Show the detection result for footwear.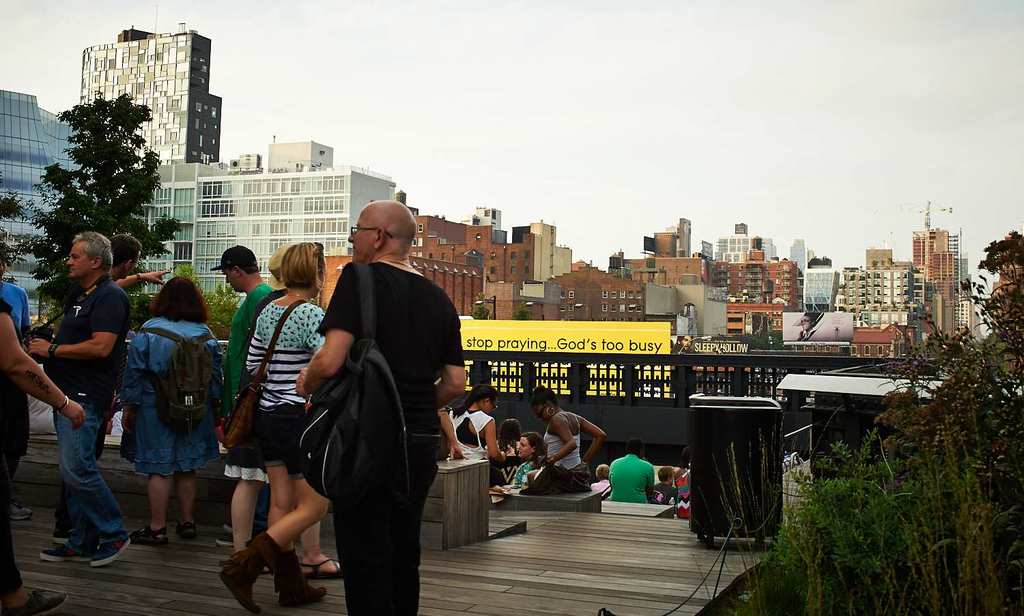
x1=91 y1=536 x2=132 y2=566.
